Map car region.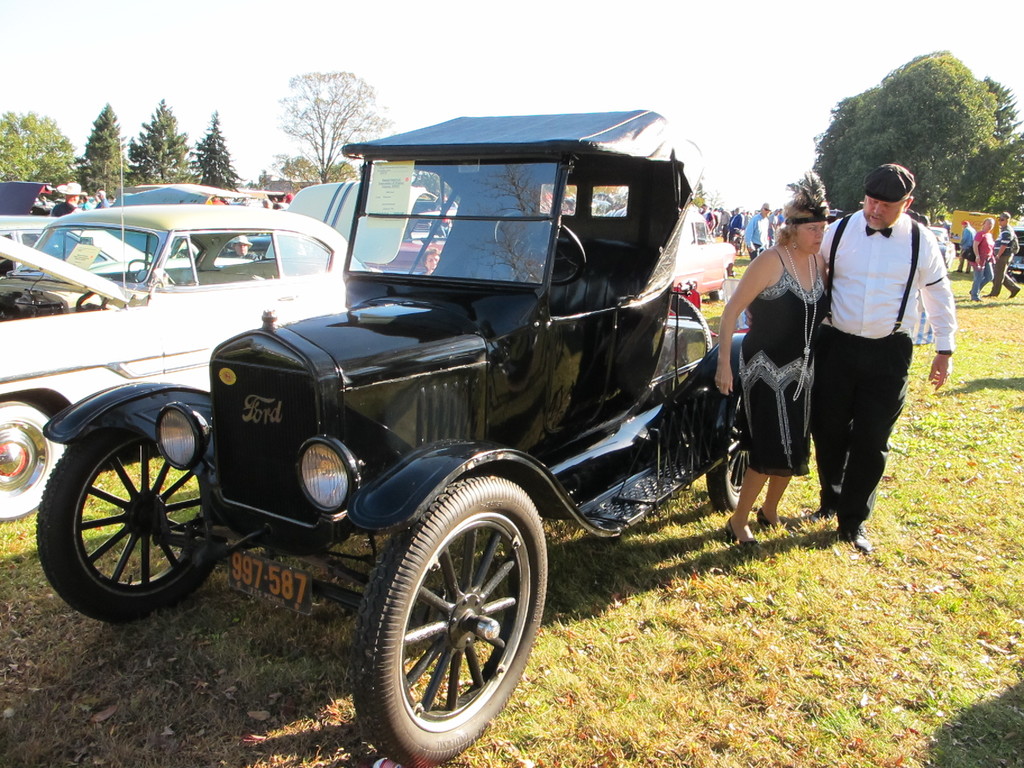
Mapped to 1/216/152/277.
